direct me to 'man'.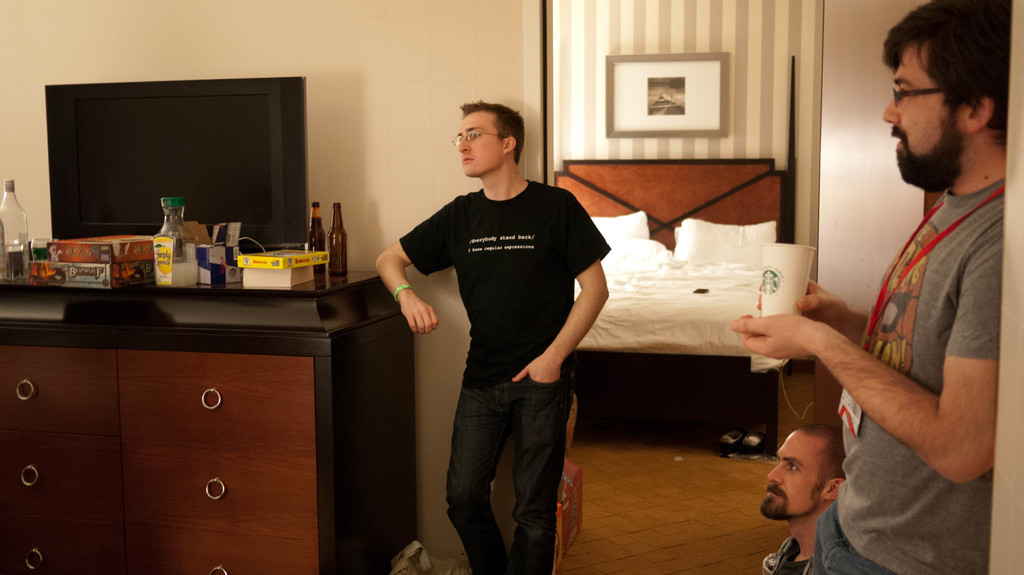
Direction: locate(732, 0, 1009, 574).
